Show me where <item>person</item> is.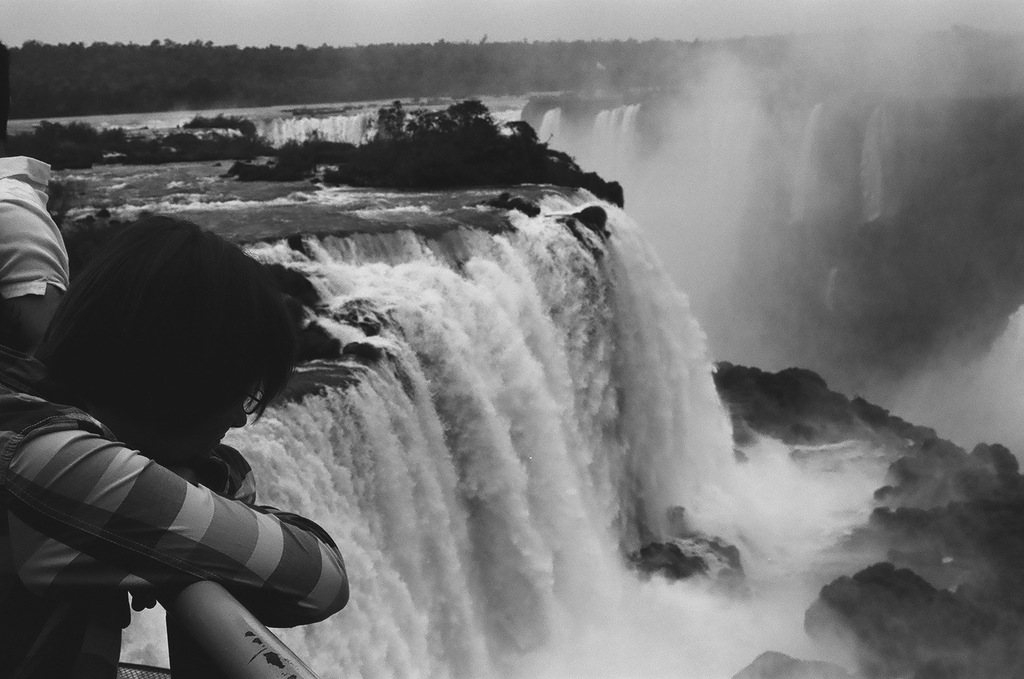
<item>person</item> is at 0/220/343/678.
